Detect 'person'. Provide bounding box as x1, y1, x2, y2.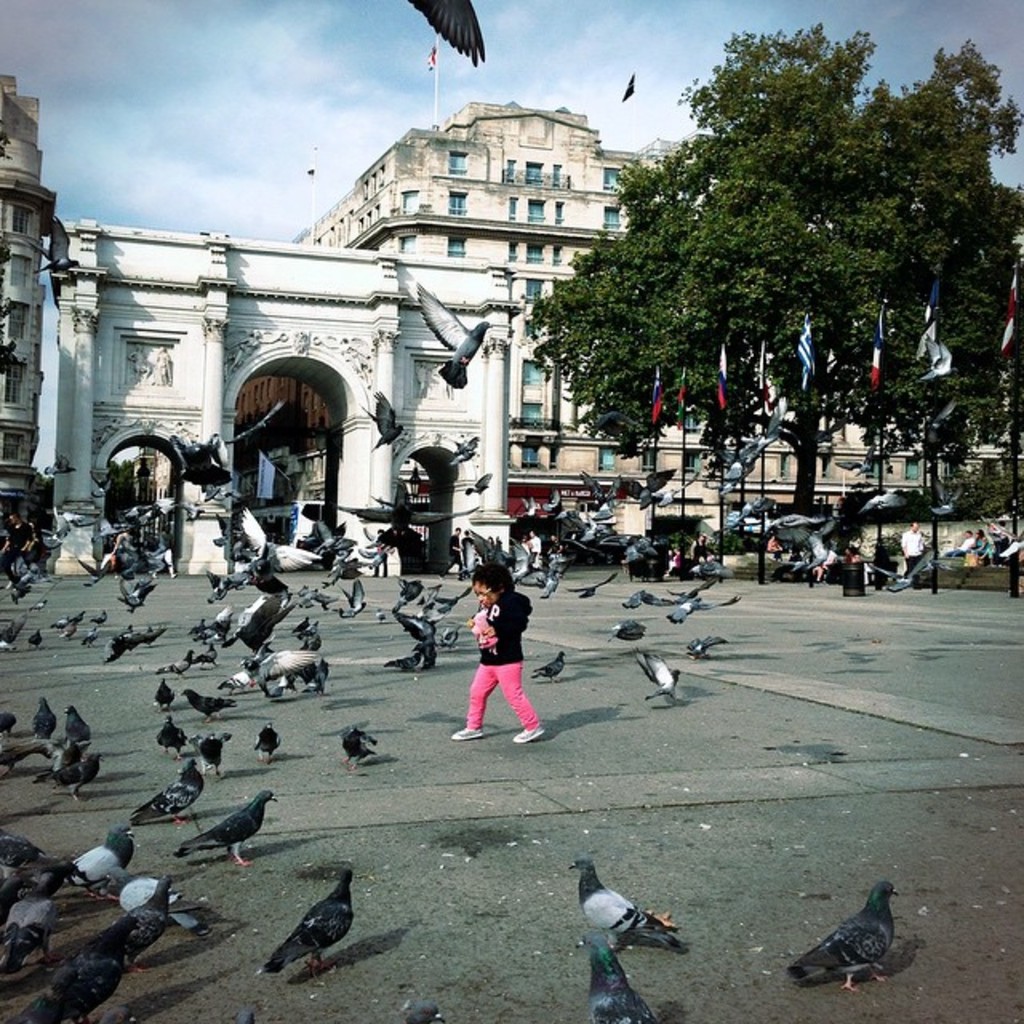
846, 547, 867, 563.
